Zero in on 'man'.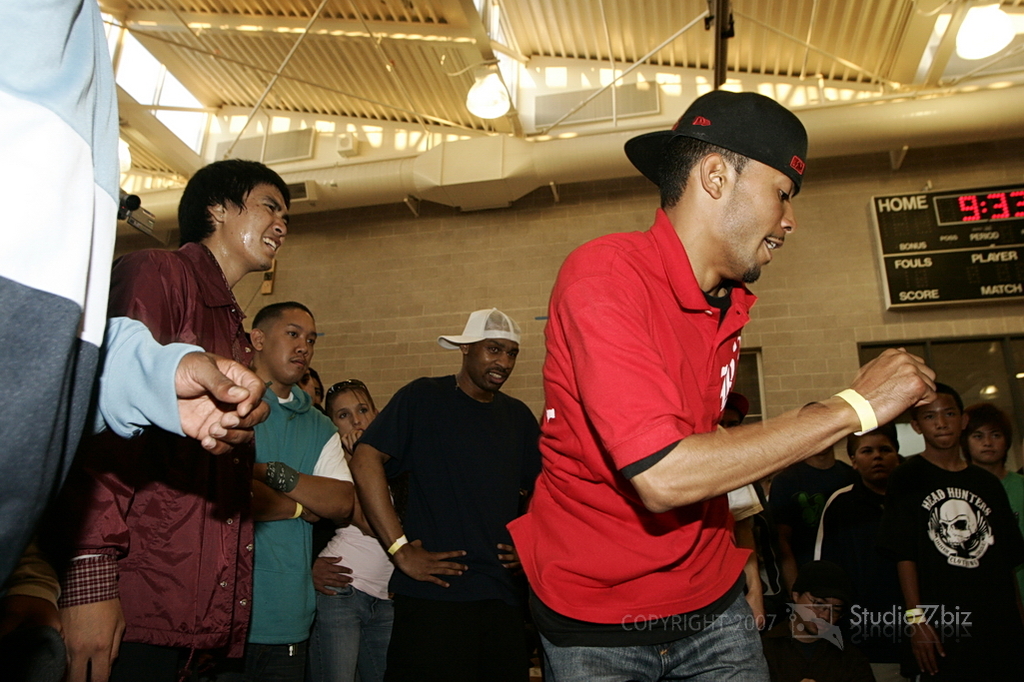
Zeroed in: pyautogui.locateOnScreen(37, 160, 285, 681).
